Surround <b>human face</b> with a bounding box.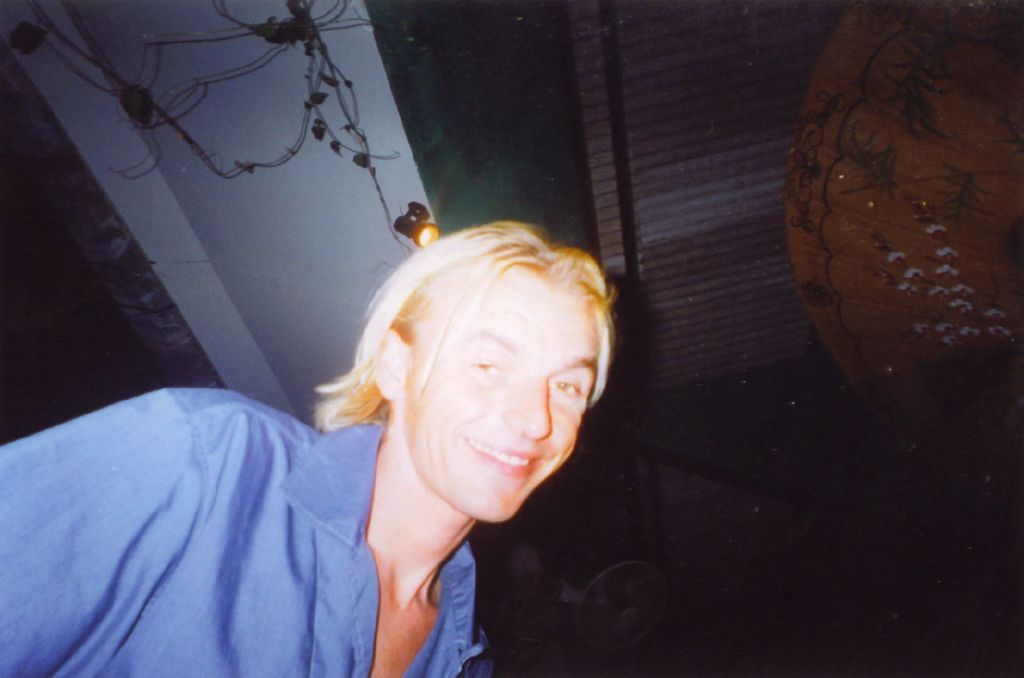
bbox(405, 282, 598, 521).
